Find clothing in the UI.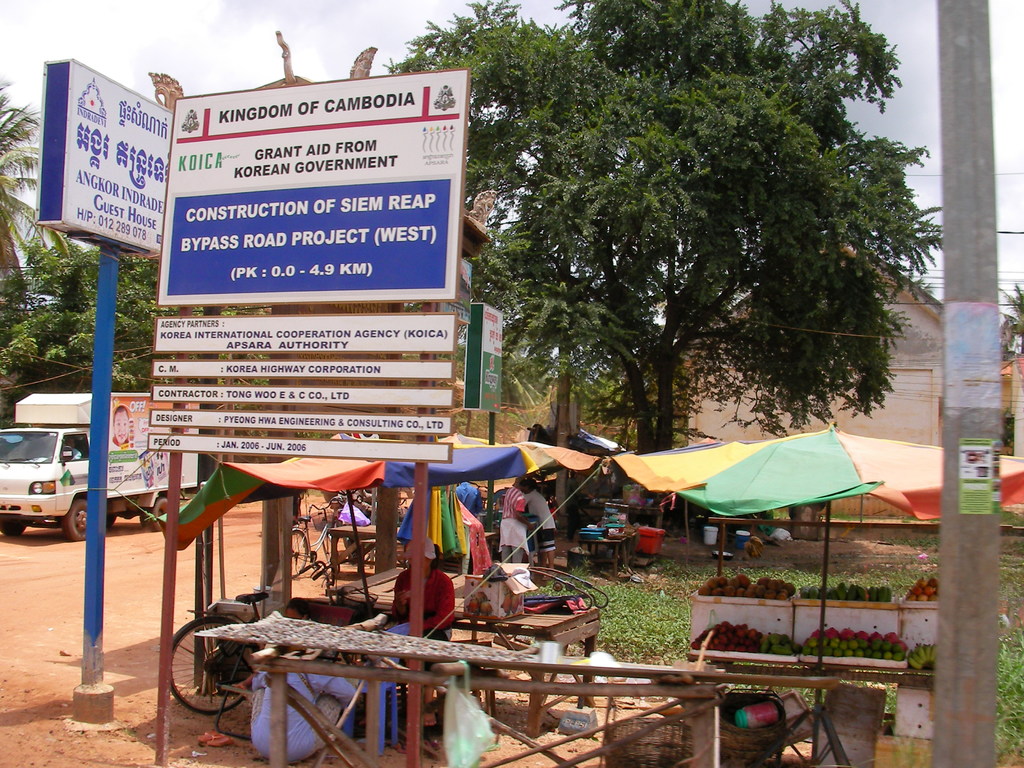
UI element at <box>250,668,356,762</box>.
